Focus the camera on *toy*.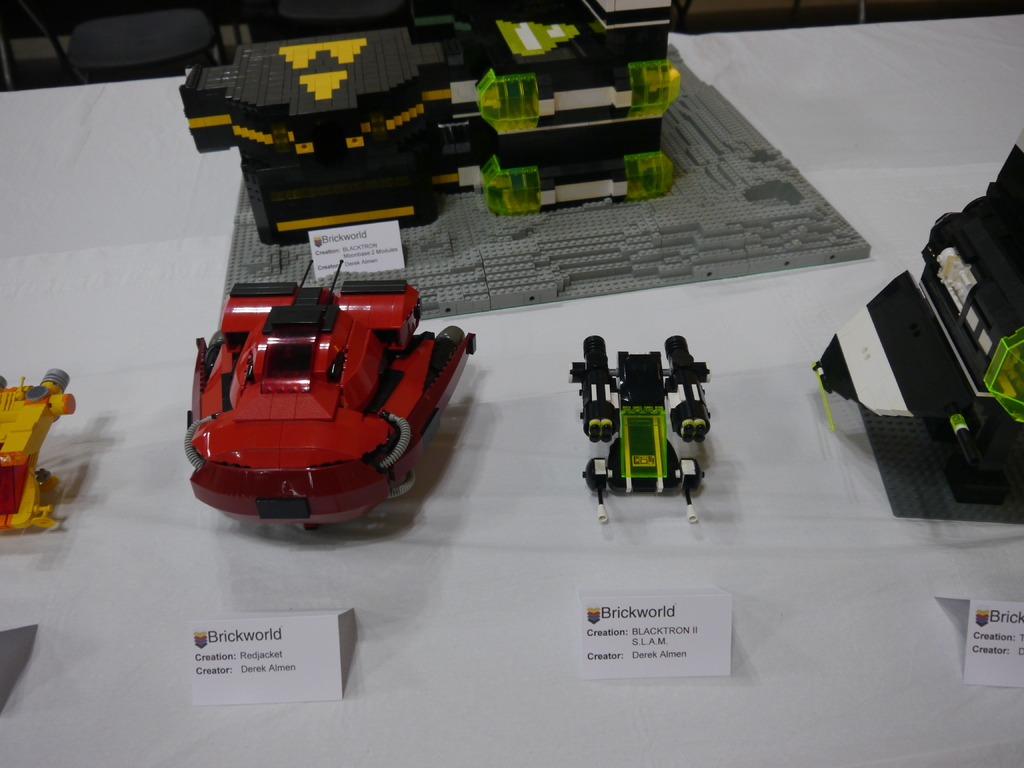
Focus region: Rect(177, 0, 870, 320).
